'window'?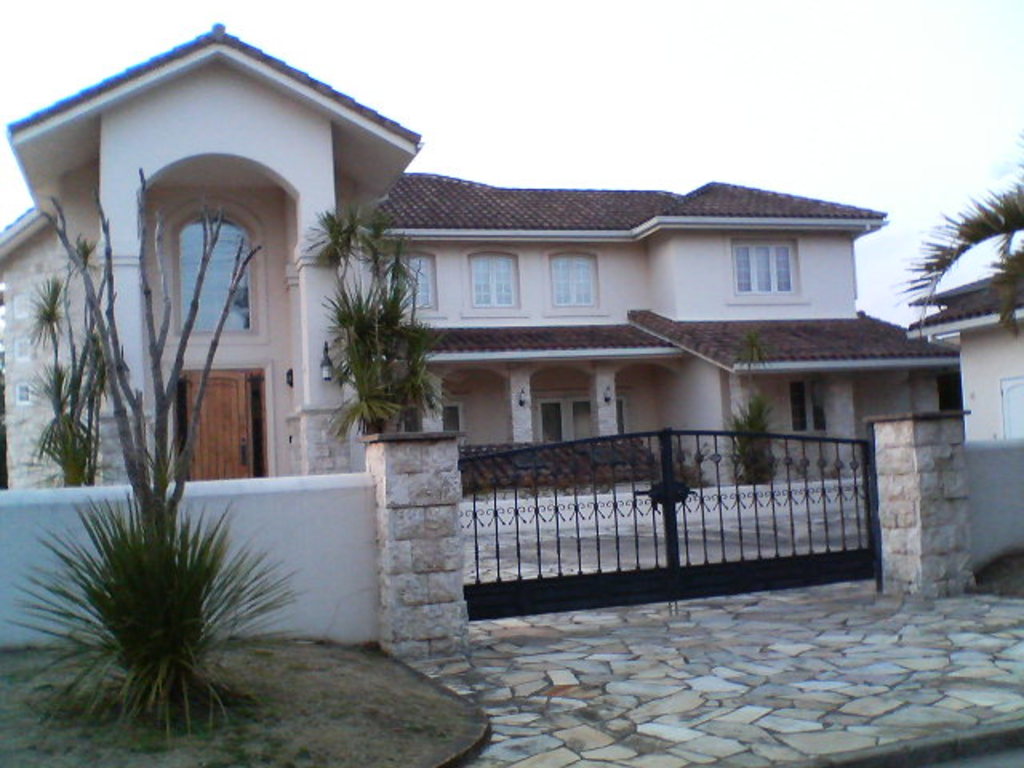
456, 254, 528, 314
